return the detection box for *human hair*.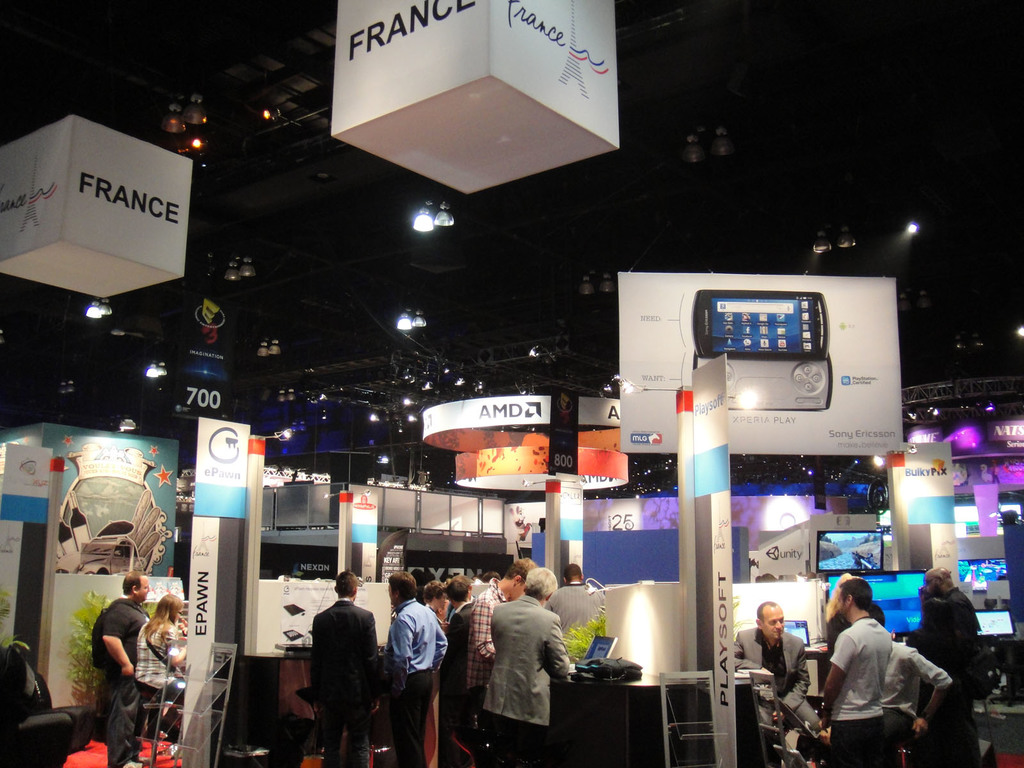
bbox=[122, 568, 147, 595].
